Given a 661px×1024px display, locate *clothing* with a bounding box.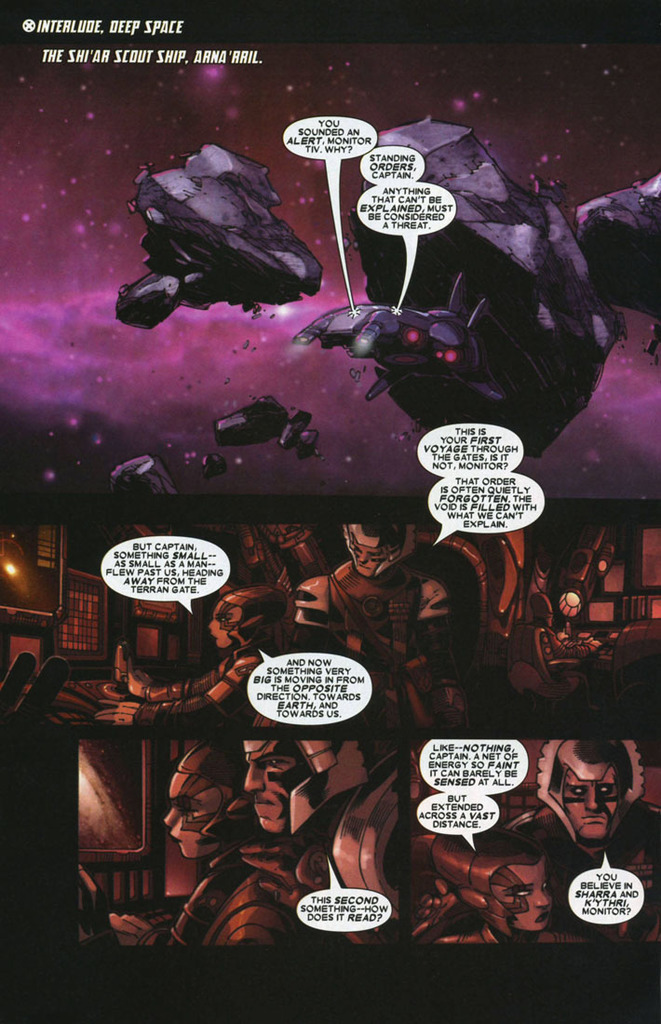
Located: left=503, top=807, right=660, bottom=943.
